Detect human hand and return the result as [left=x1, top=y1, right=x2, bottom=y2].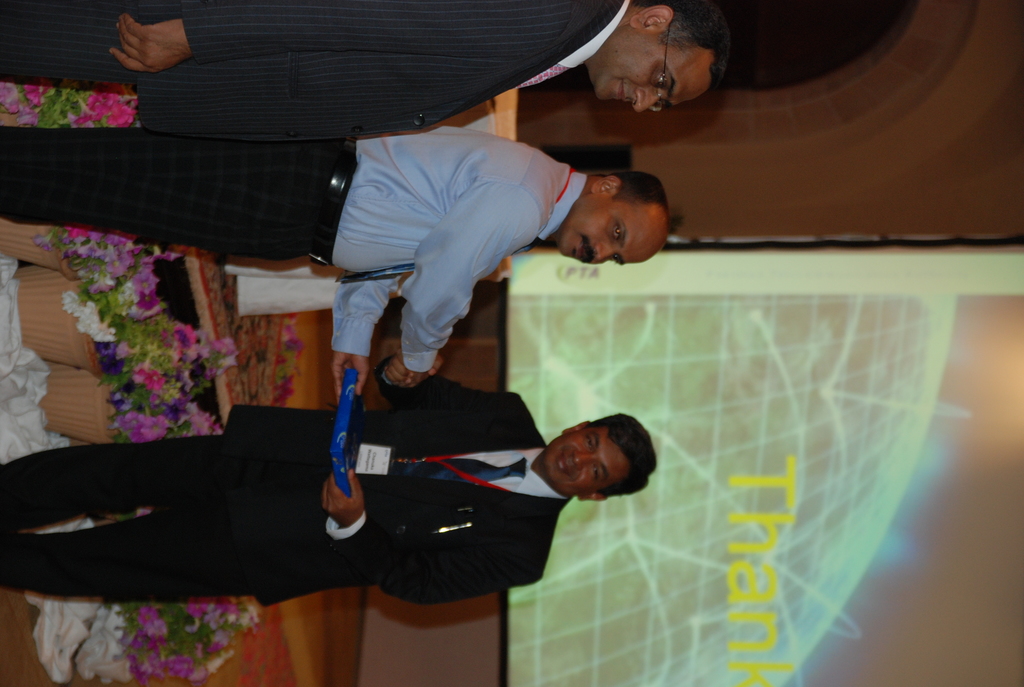
[left=332, top=352, right=371, bottom=406].
